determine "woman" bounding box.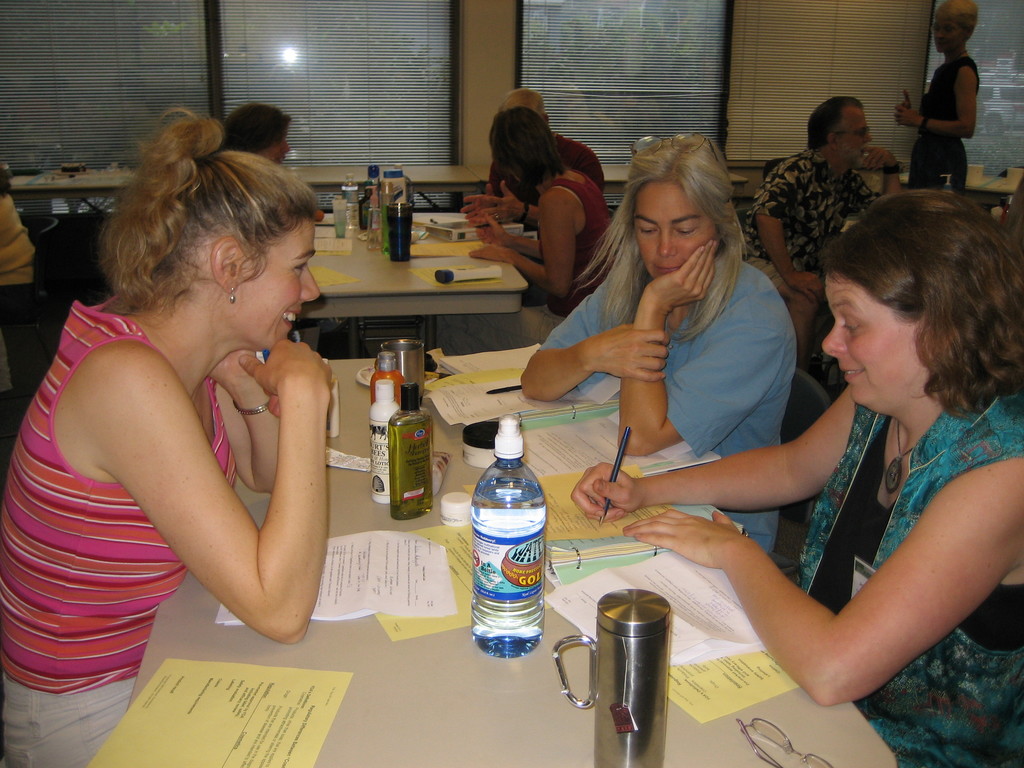
Determined: x1=513, y1=130, x2=799, y2=574.
